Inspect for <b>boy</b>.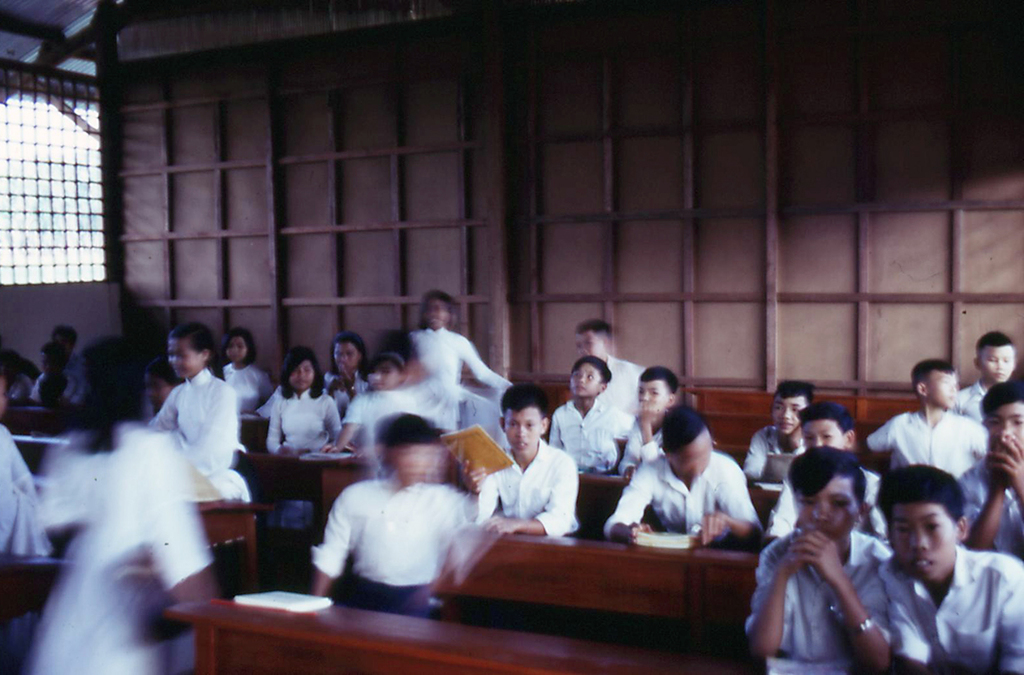
Inspection: <region>24, 344, 90, 418</region>.
